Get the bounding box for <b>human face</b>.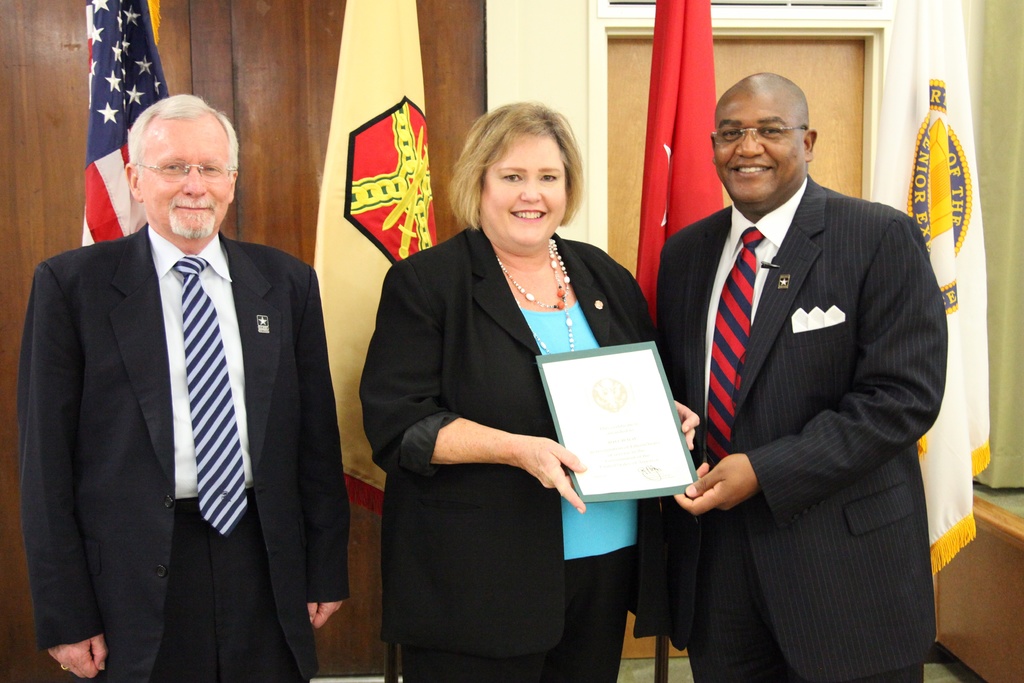
rect(481, 129, 566, 252).
